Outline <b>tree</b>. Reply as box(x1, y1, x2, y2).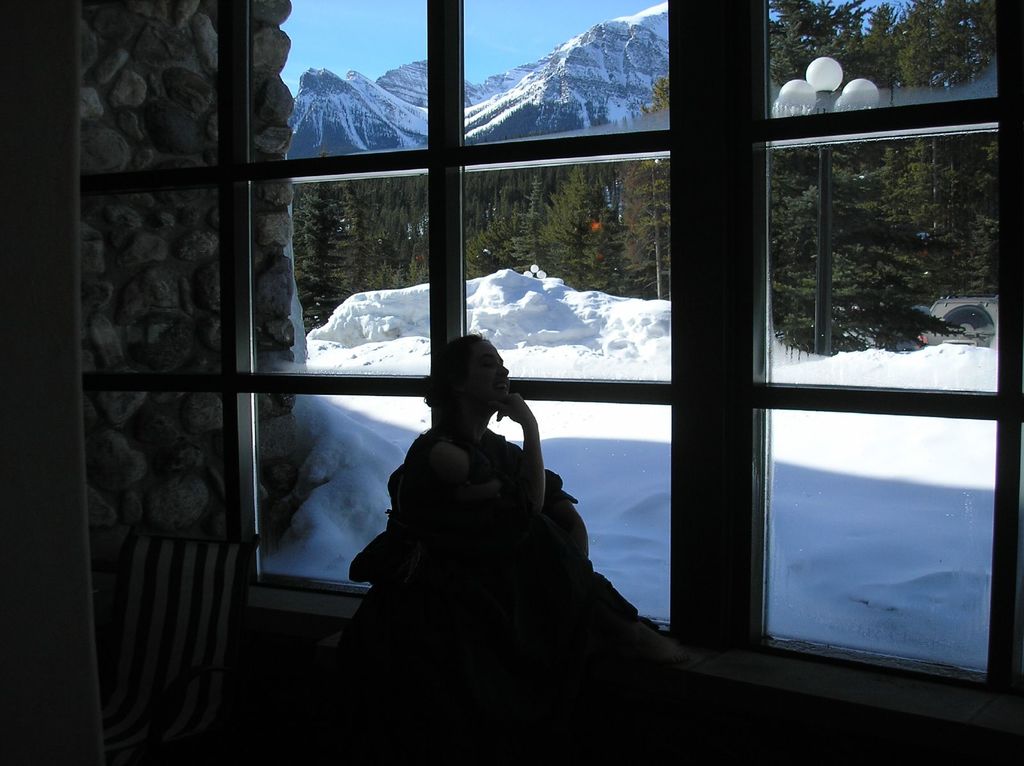
box(466, 68, 673, 299).
